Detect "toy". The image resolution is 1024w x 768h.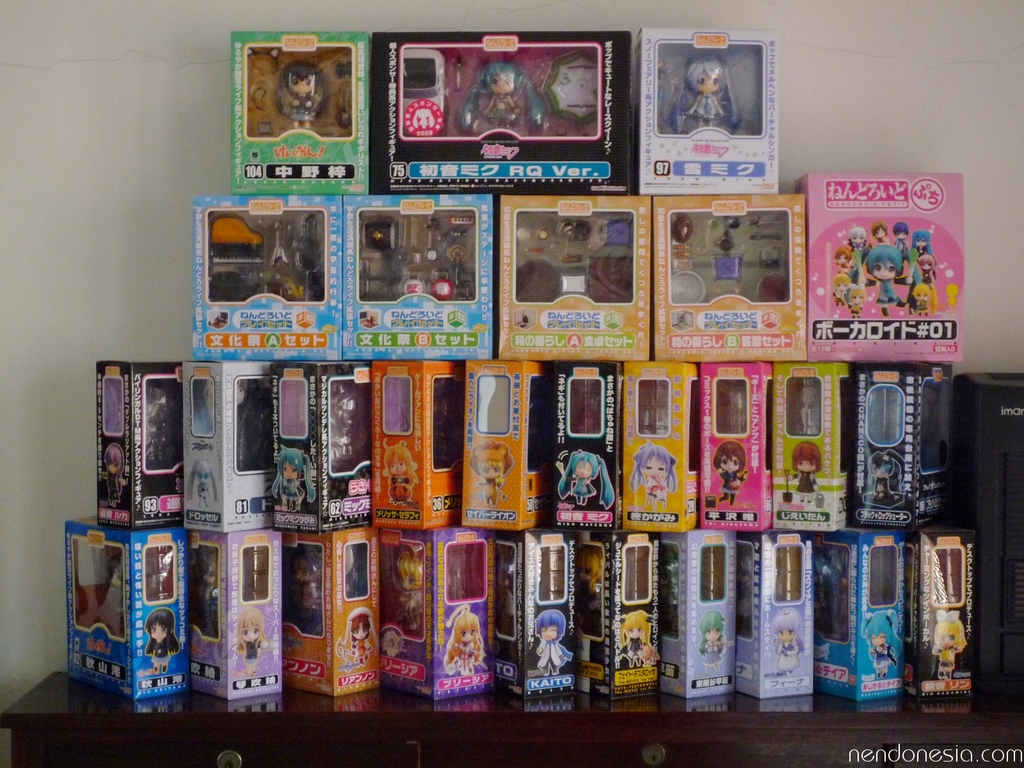
l=573, t=546, r=603, b=627.
